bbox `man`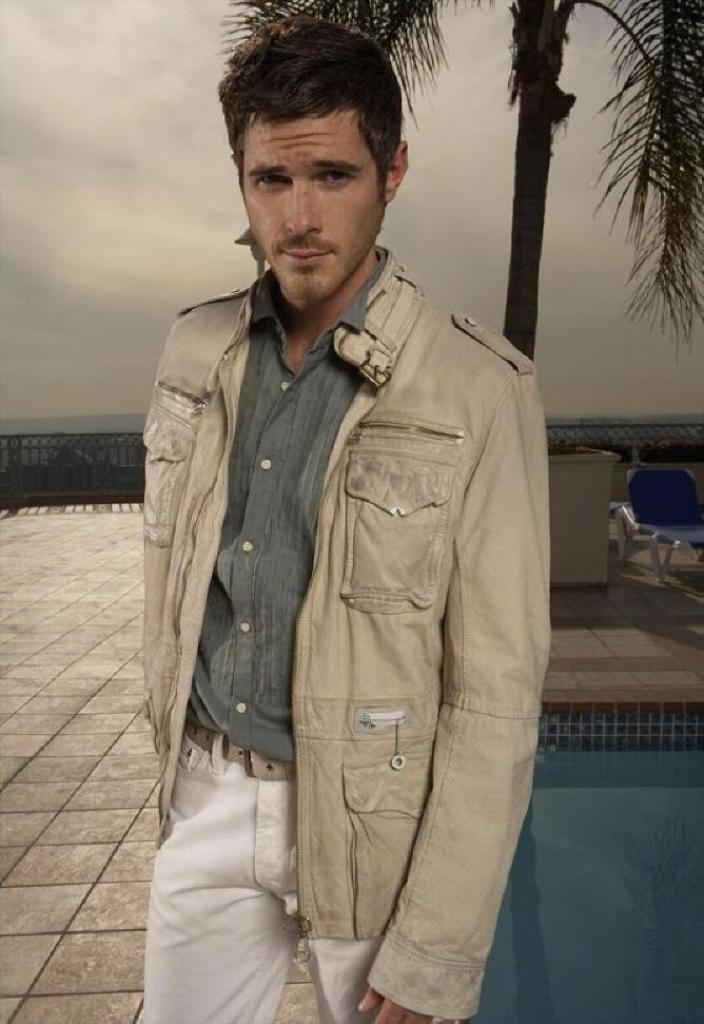
(left=174, top=24, right=558, bottom=1023)
